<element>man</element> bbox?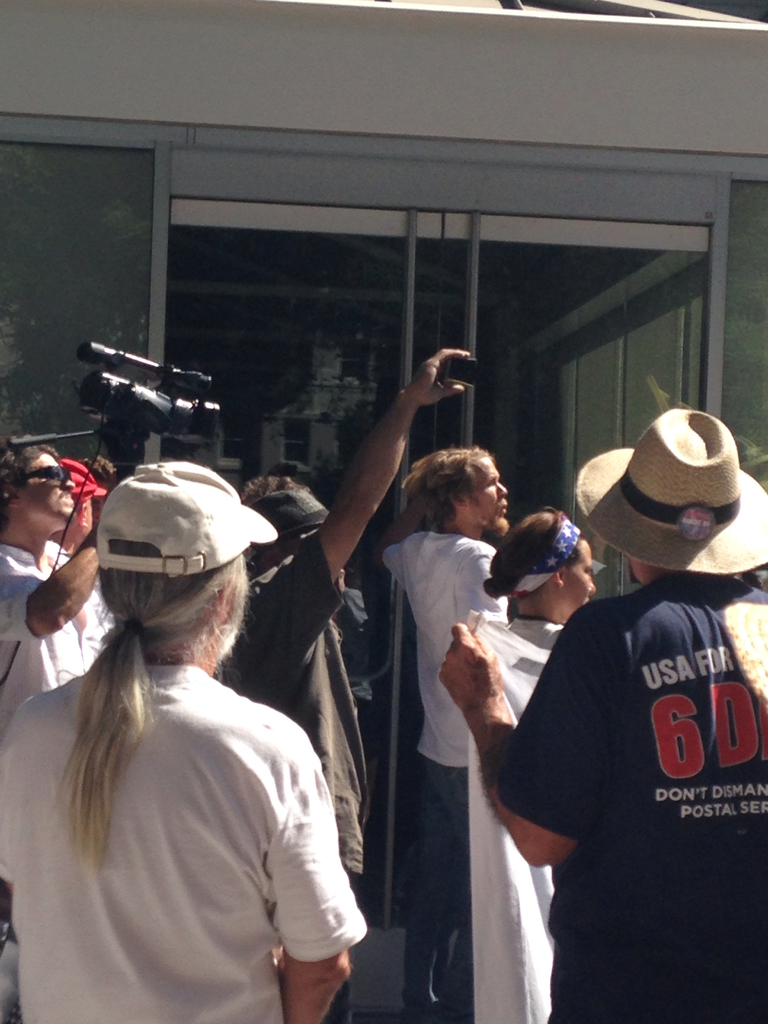
0,433,115,731
